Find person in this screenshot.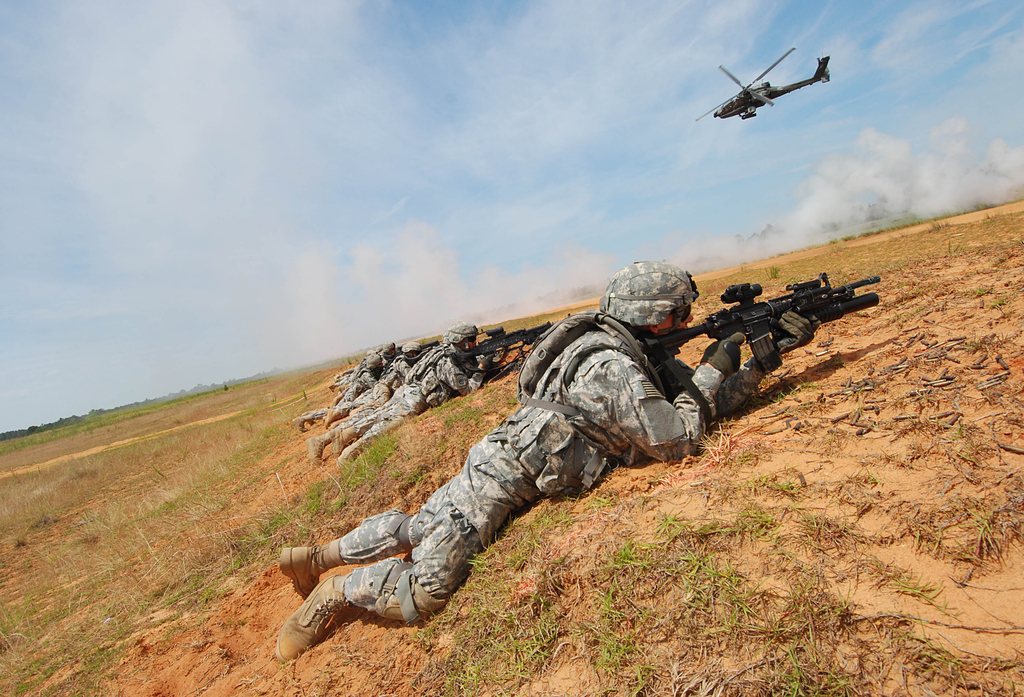
The bounding box for person is {"x1": 273, "y1": 258, "x2": 828, "y2": 668}.
